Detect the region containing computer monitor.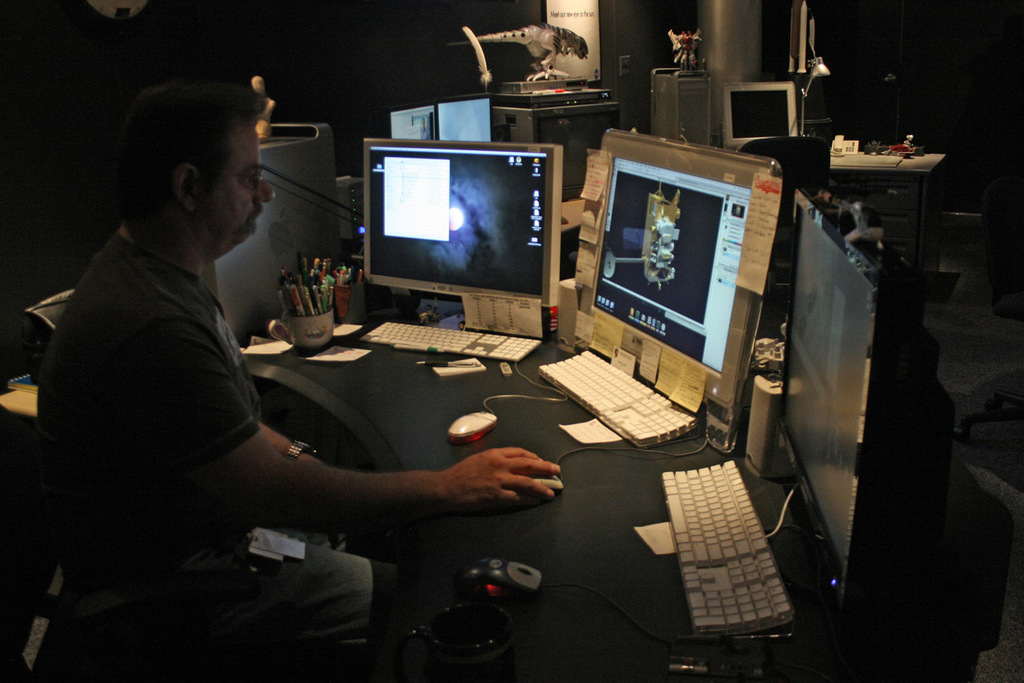
rect(770, 190, 948, 612).
